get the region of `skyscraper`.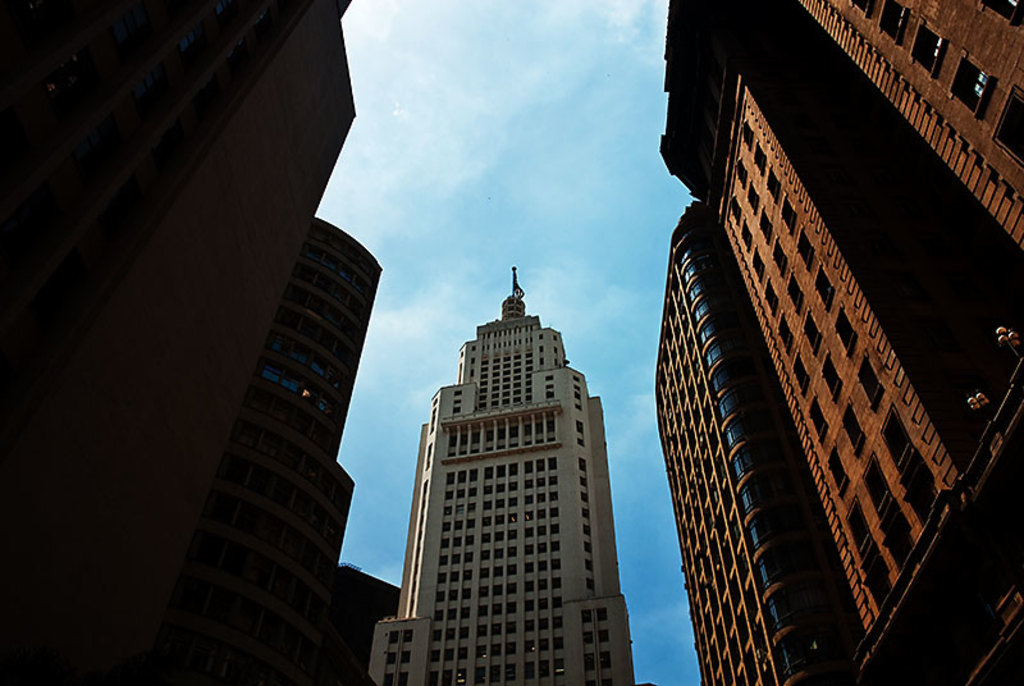
<box>657,0,1023,685</box>.
